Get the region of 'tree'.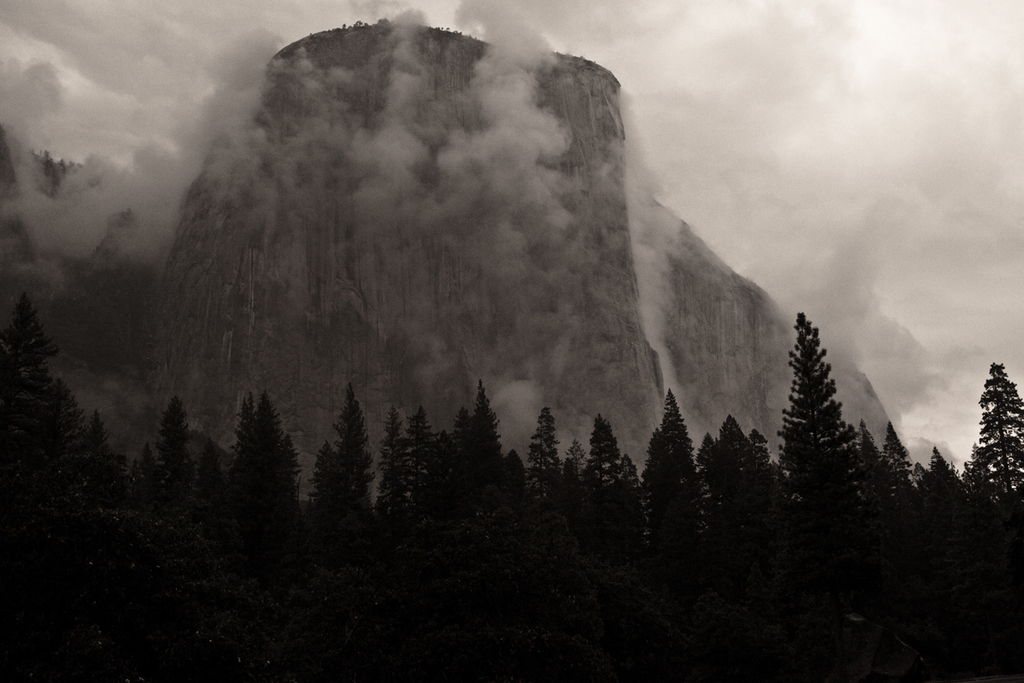
[left=451, top=372, right=516, bottom=554].
